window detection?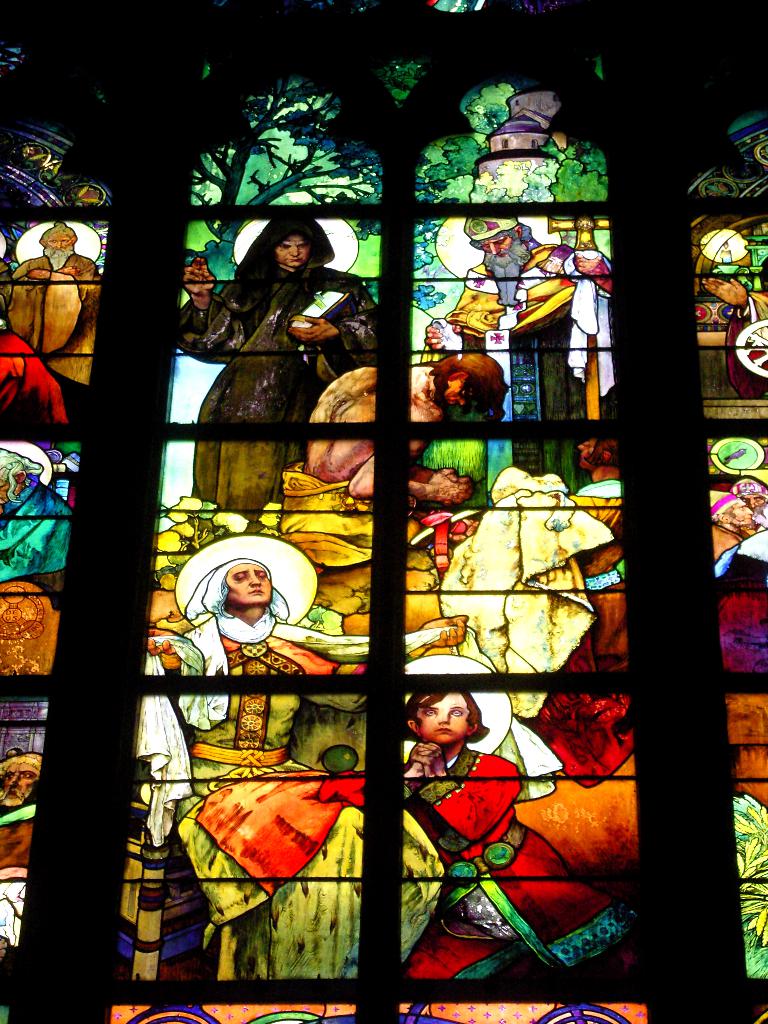
region(2, 115, 114, 205)
